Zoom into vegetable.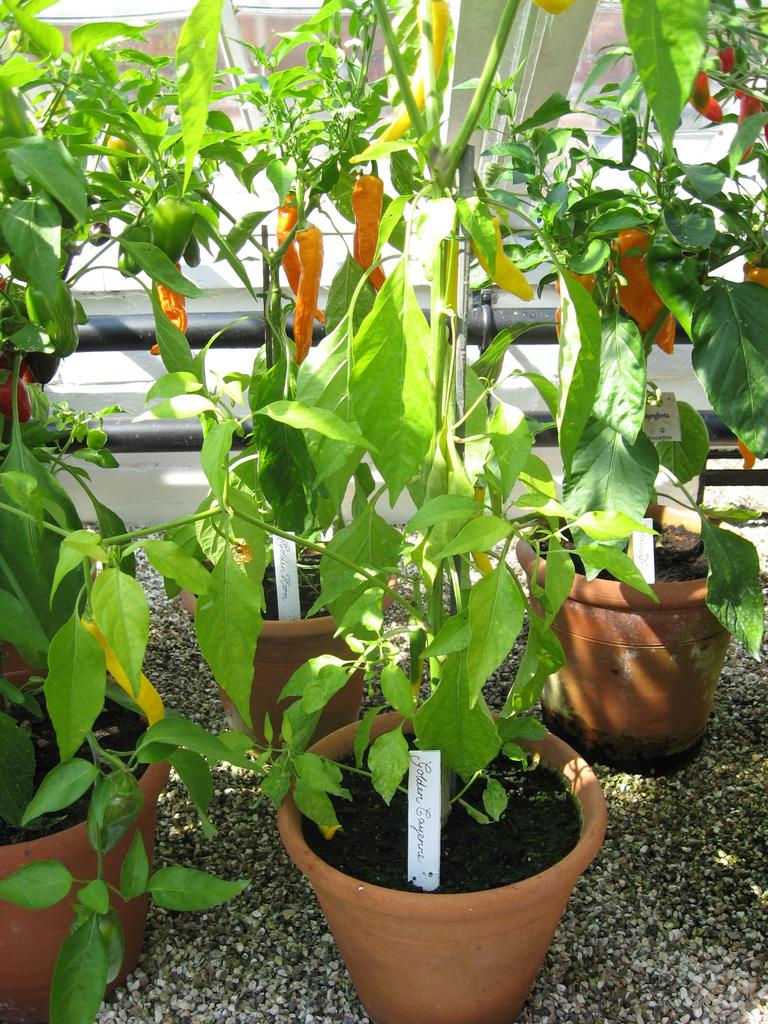
Zoom target: [109, 127, 141, 160].
